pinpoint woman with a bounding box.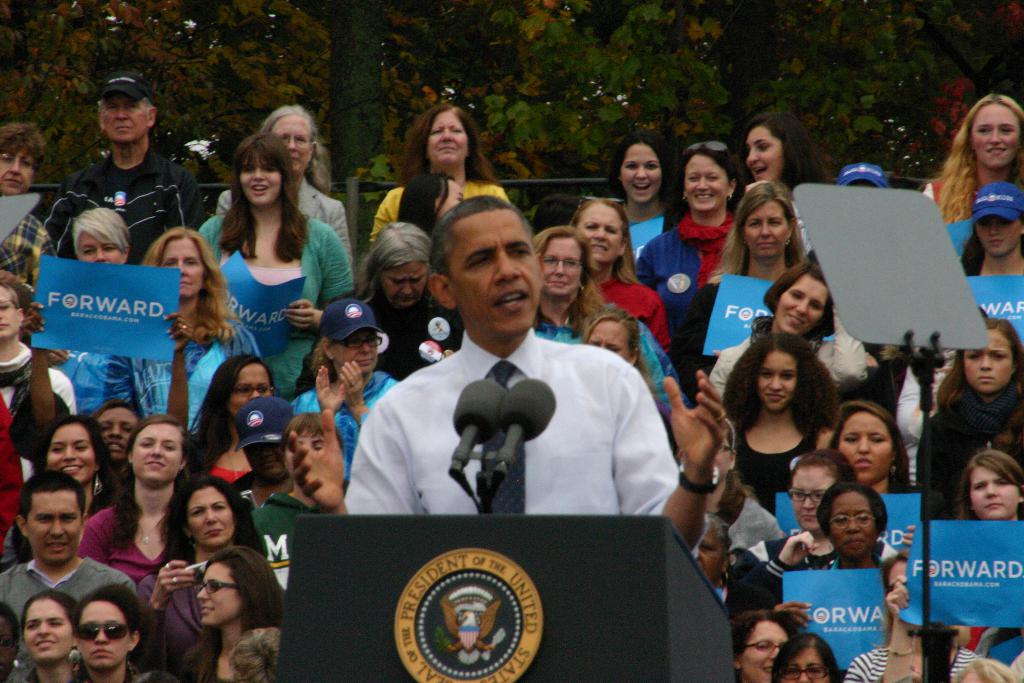
left=561, top=193, right=676, bottom=354.
